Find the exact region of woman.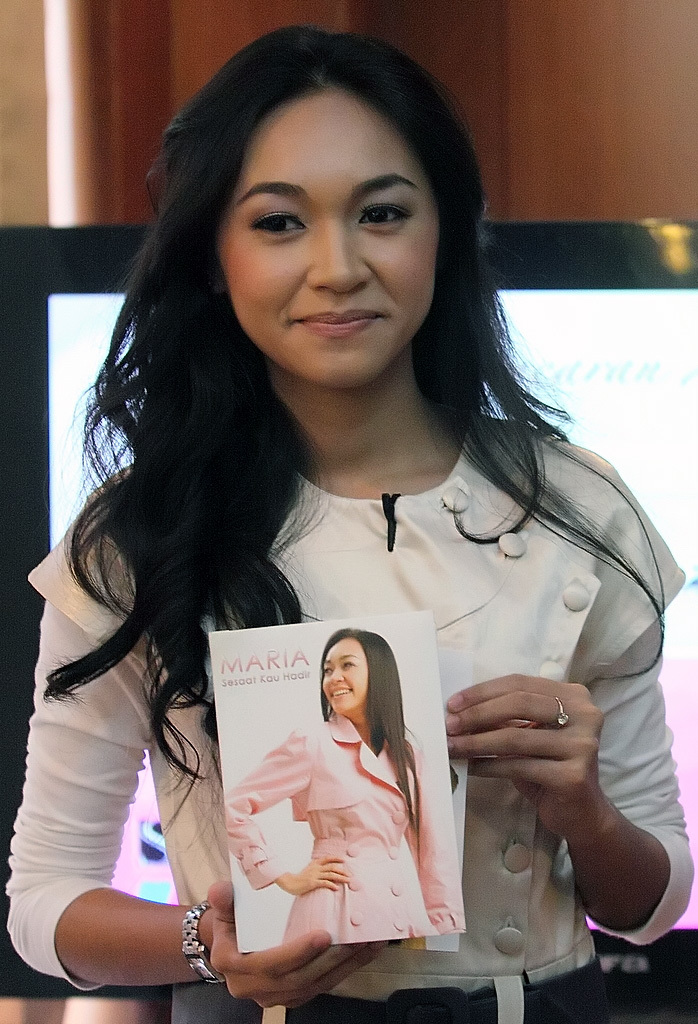
Exact region: region(219, 628, 461, 927).
